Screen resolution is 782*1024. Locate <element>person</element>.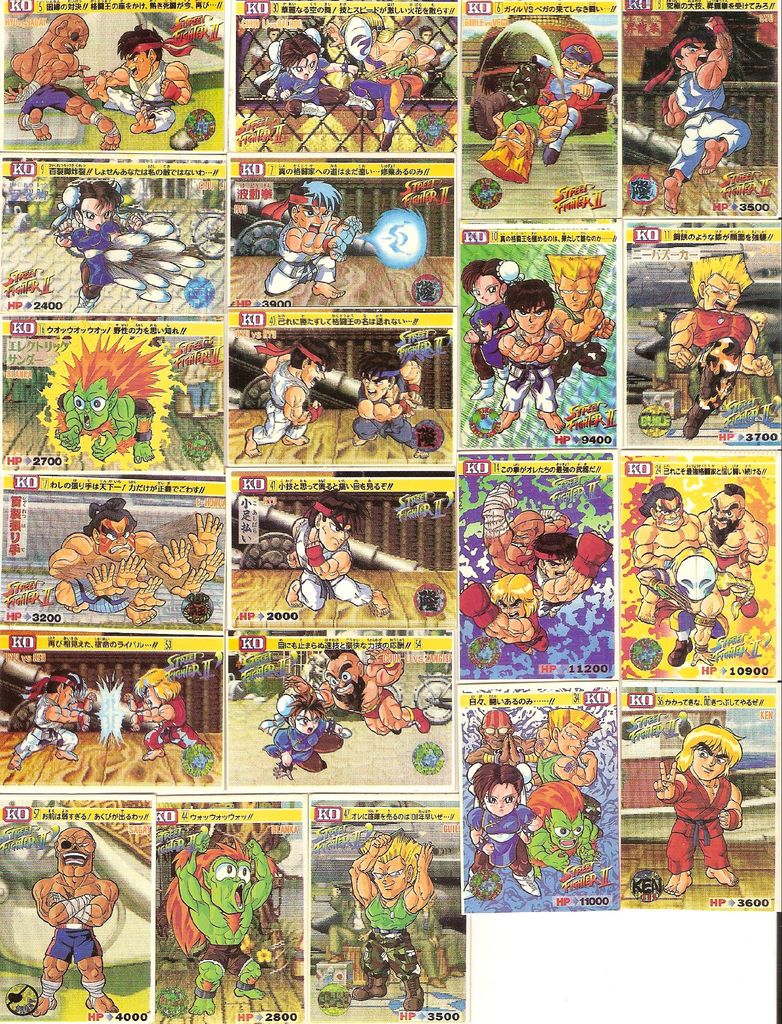
[670,253,772,438].
